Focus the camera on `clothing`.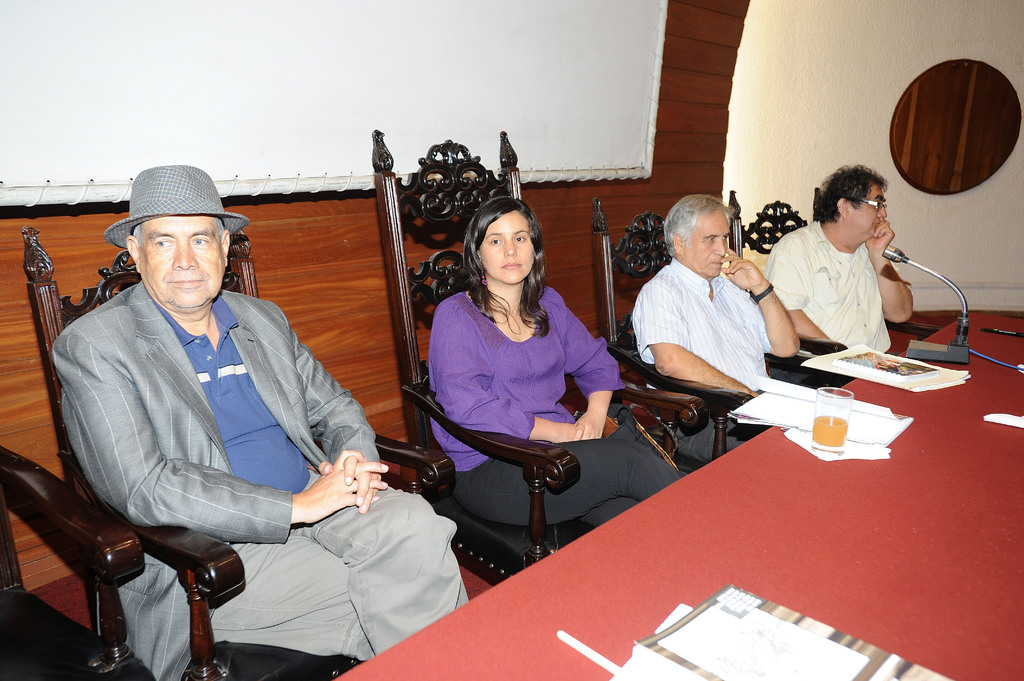
Focus region: 51, 282, 468, 680.
